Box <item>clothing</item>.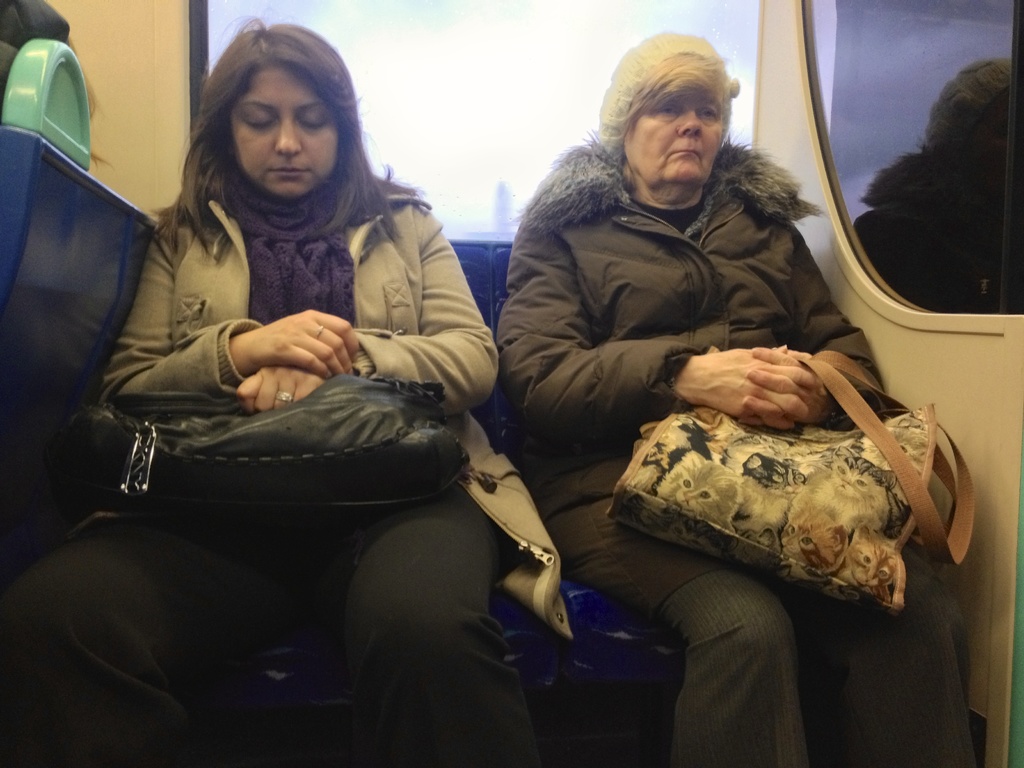
rect(486, 137, 973, 767).
